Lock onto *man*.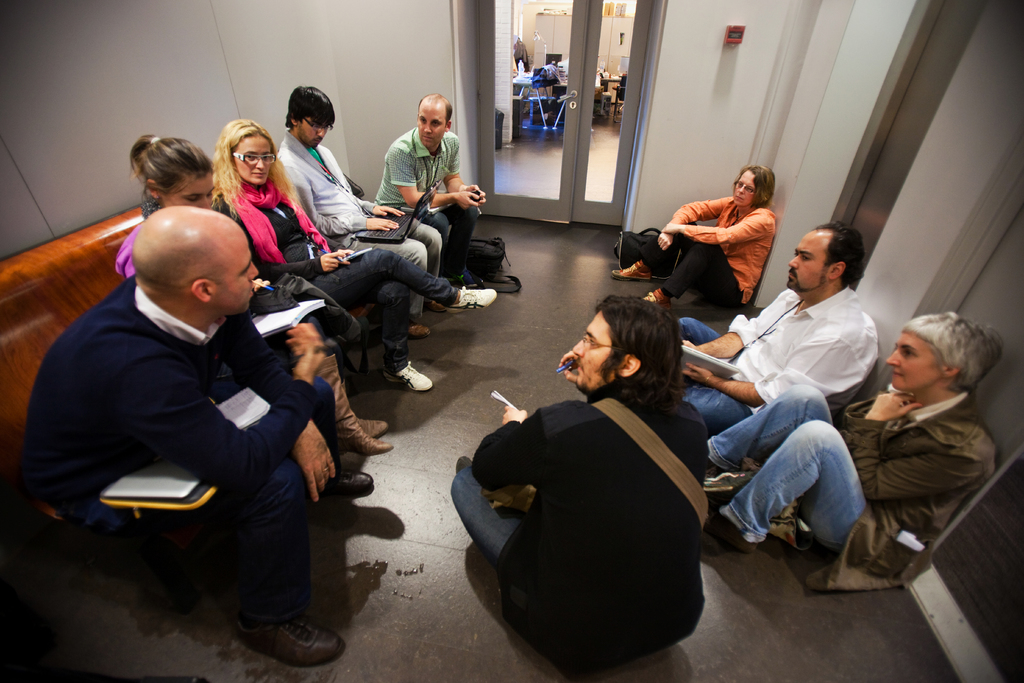
Locked: <box>372,94,485,313</box>.
